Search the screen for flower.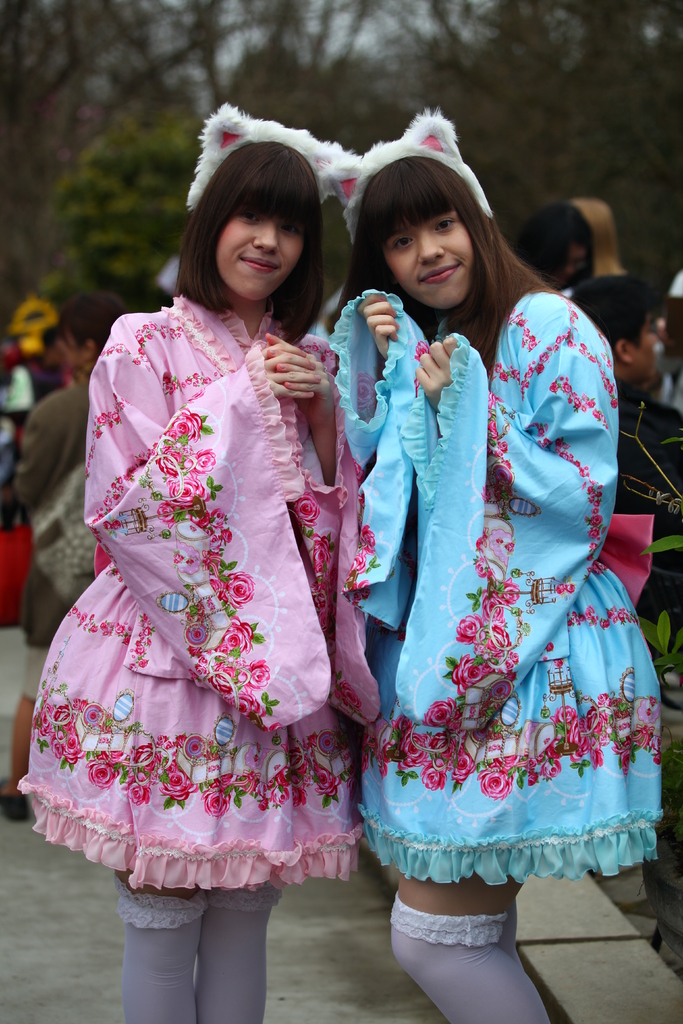
Found at box(202, 787, 231, 824).
